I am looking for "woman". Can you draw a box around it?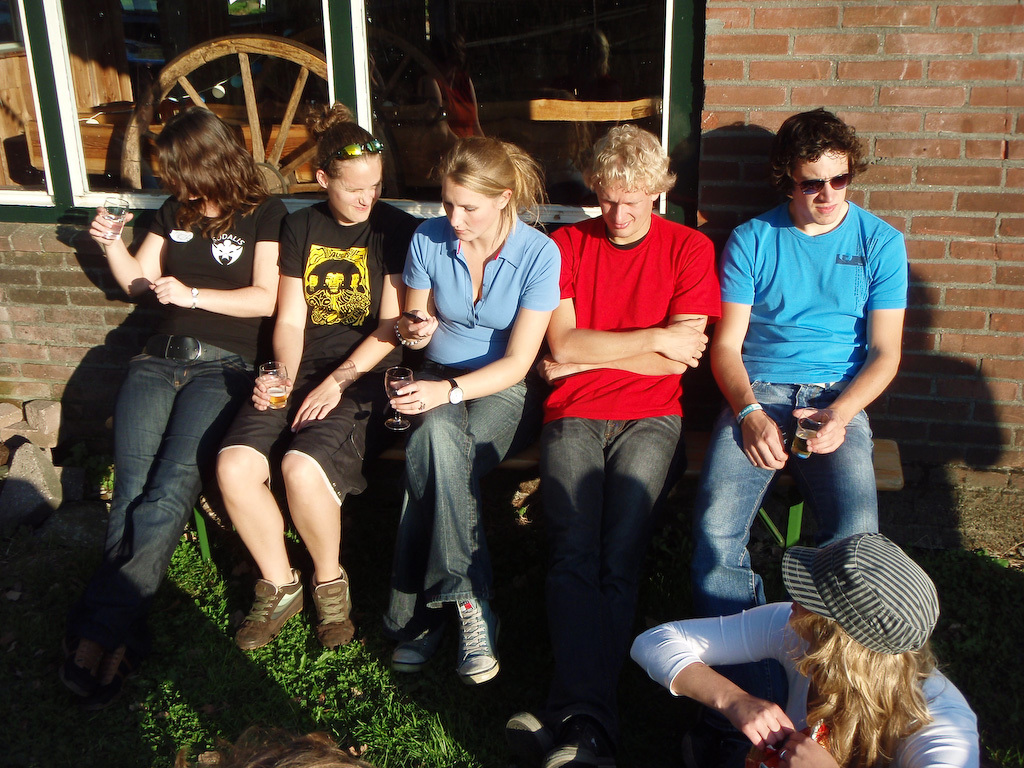
Sure, the bounding box is box=[374, 137, 550, 708].
